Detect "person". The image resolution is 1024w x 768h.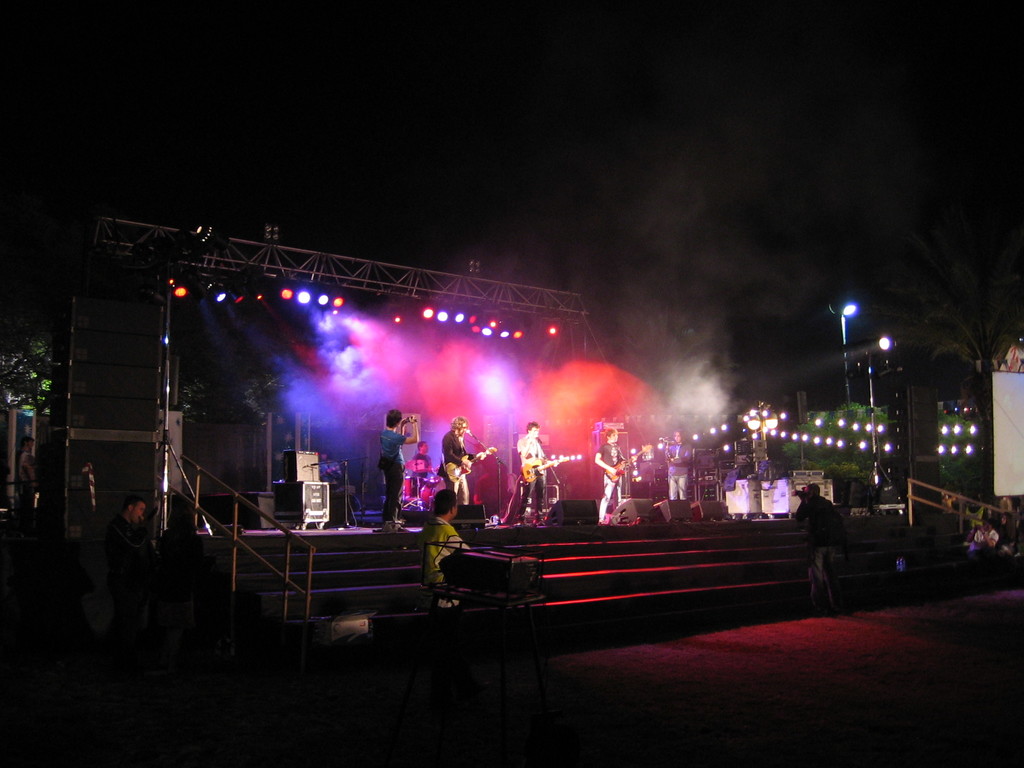
(595,426,630,522).
